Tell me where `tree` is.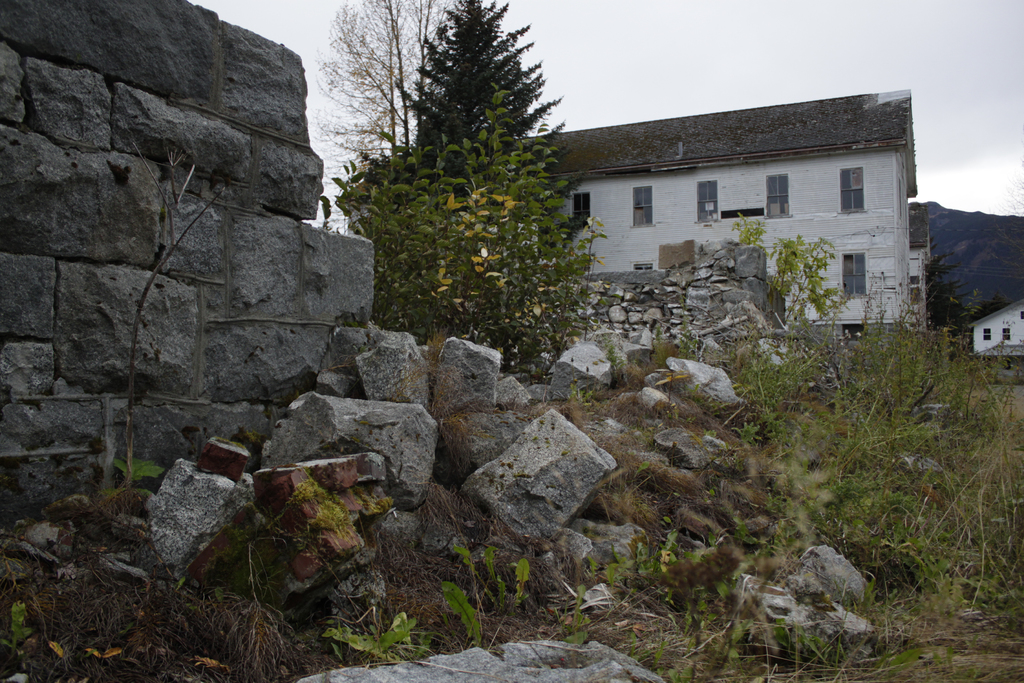
`tree` is at BBox(346, 90, 603, 388).
